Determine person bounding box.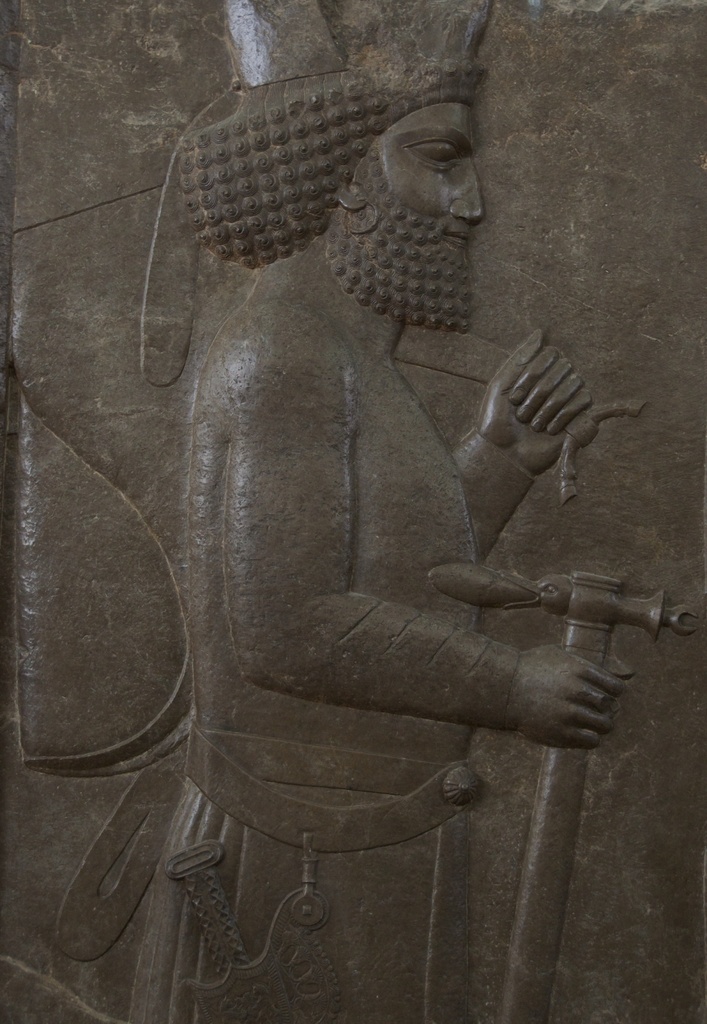
Determined: pyautogui.locateOnScreen(145, 0, 627, 1023).
